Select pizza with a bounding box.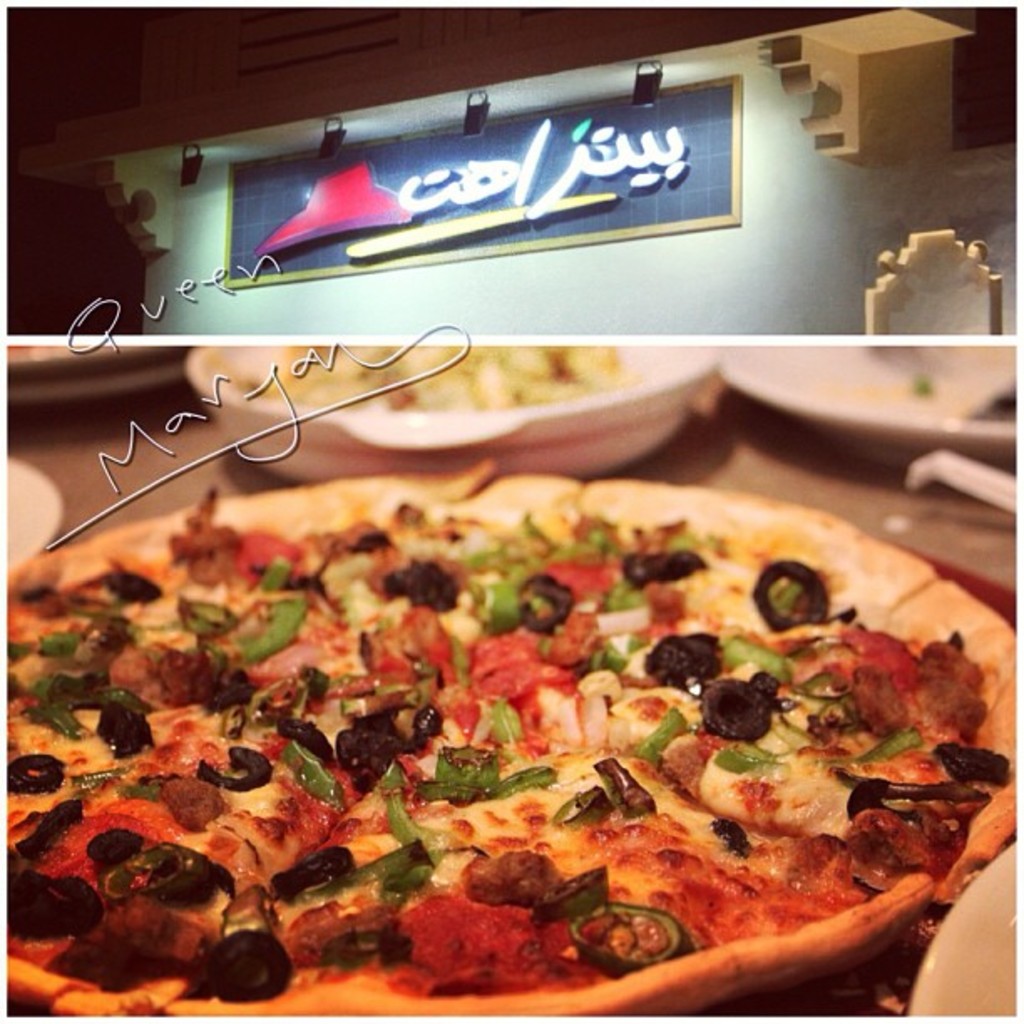
pyautogui.locateOnScreen(64, 443, 952, 1023).
